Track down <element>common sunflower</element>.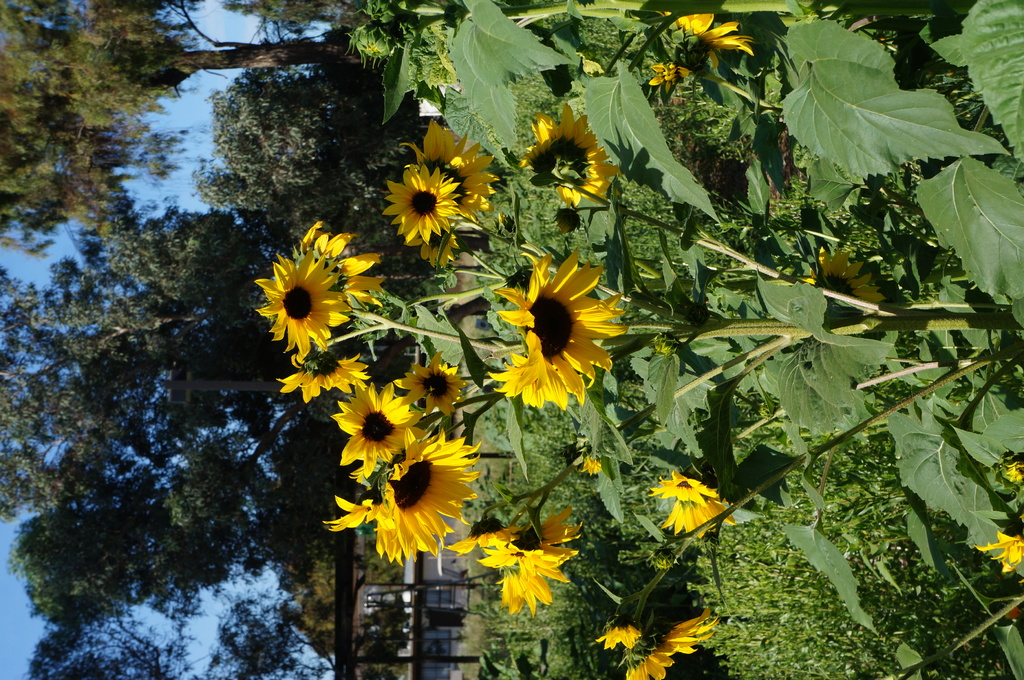
Tracked to [660, 506, 735, 532].
